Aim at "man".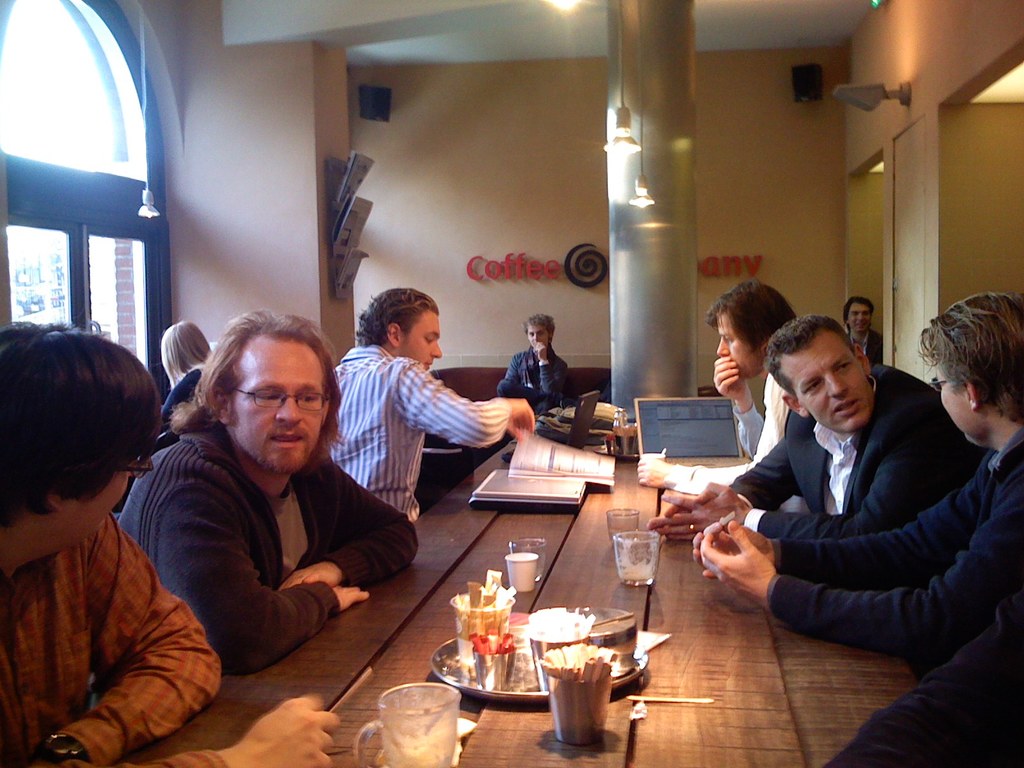
Aimed at crop(0, 319, 340, 767).
